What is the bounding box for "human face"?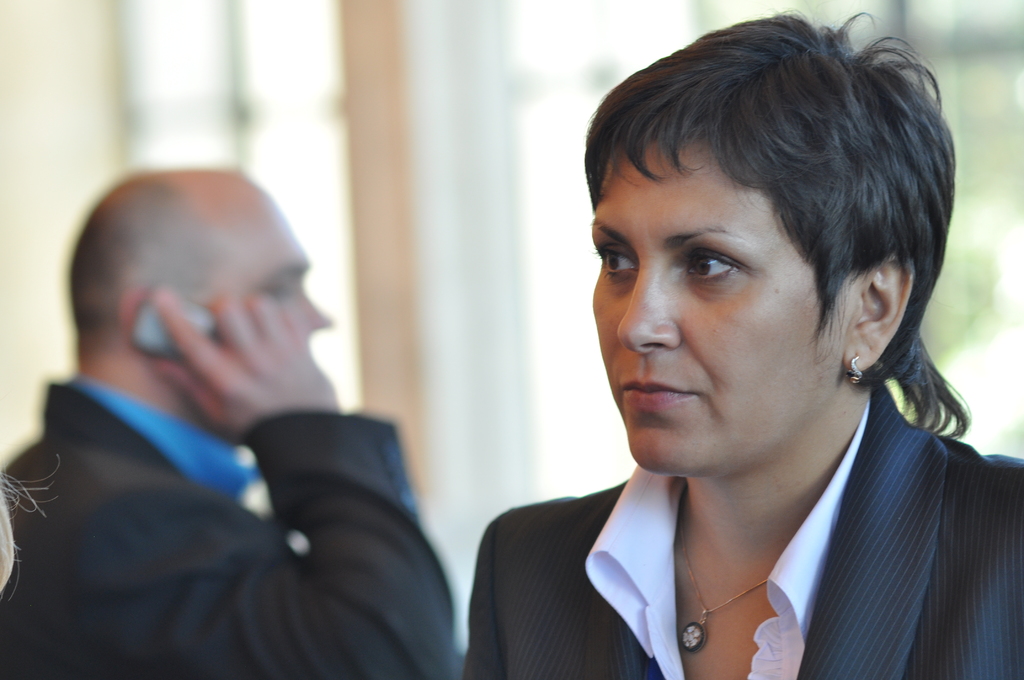
box(195, 189, 332, 374).
